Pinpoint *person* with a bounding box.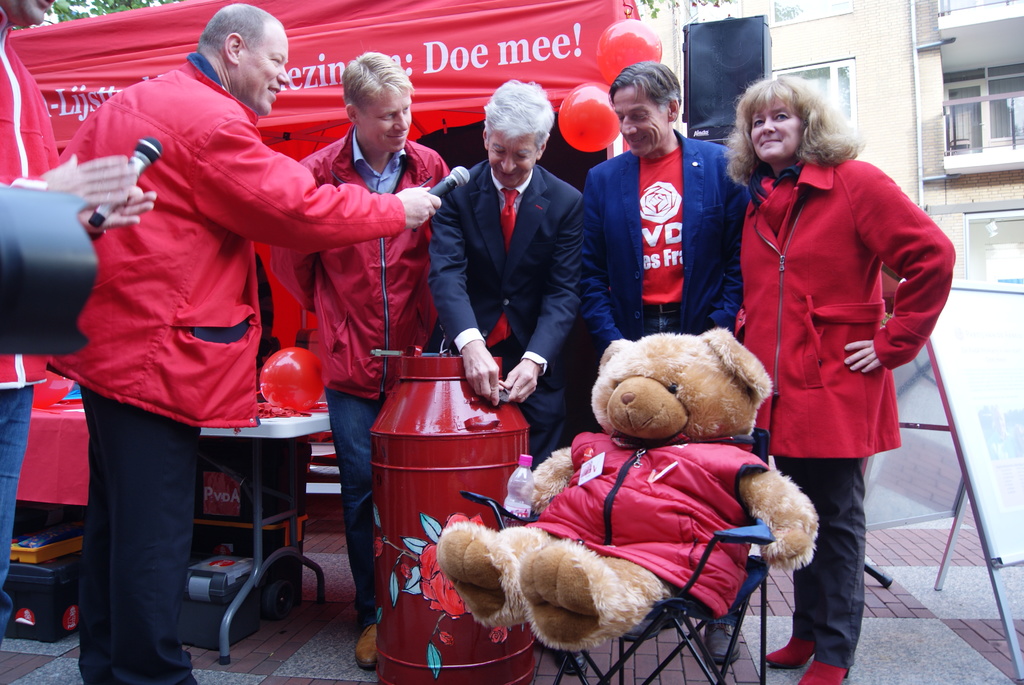
locate(428, 72, 585, 462).
